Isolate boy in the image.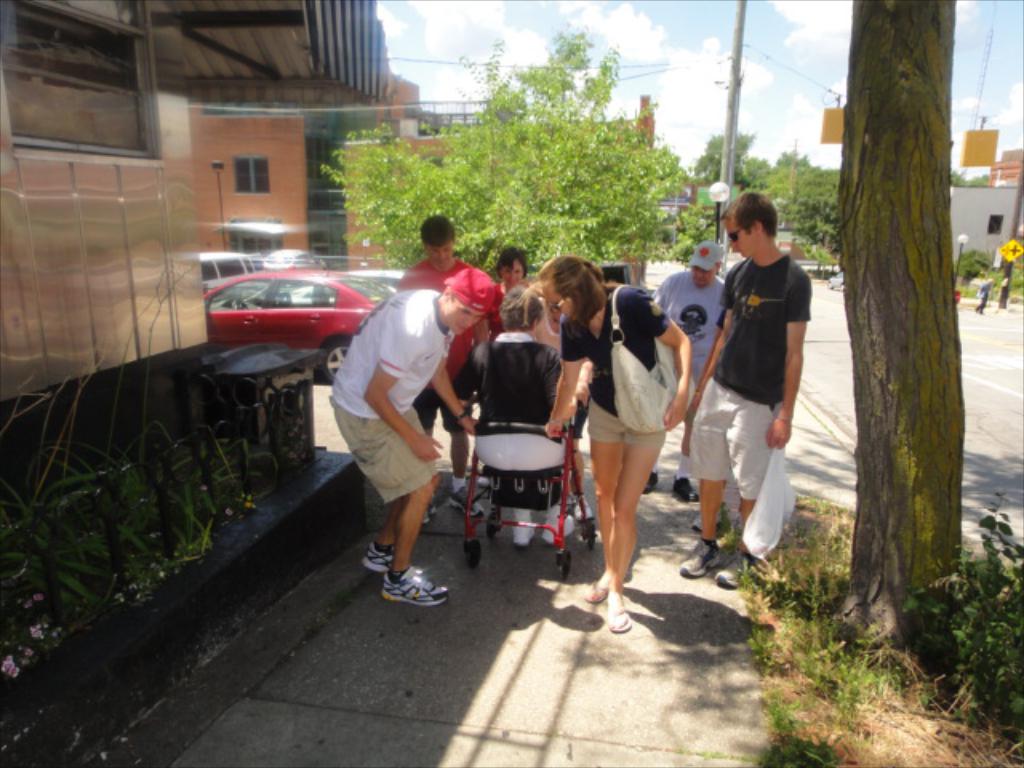
Isolated region: [left=386, top=213, right=491, bottom=531].
